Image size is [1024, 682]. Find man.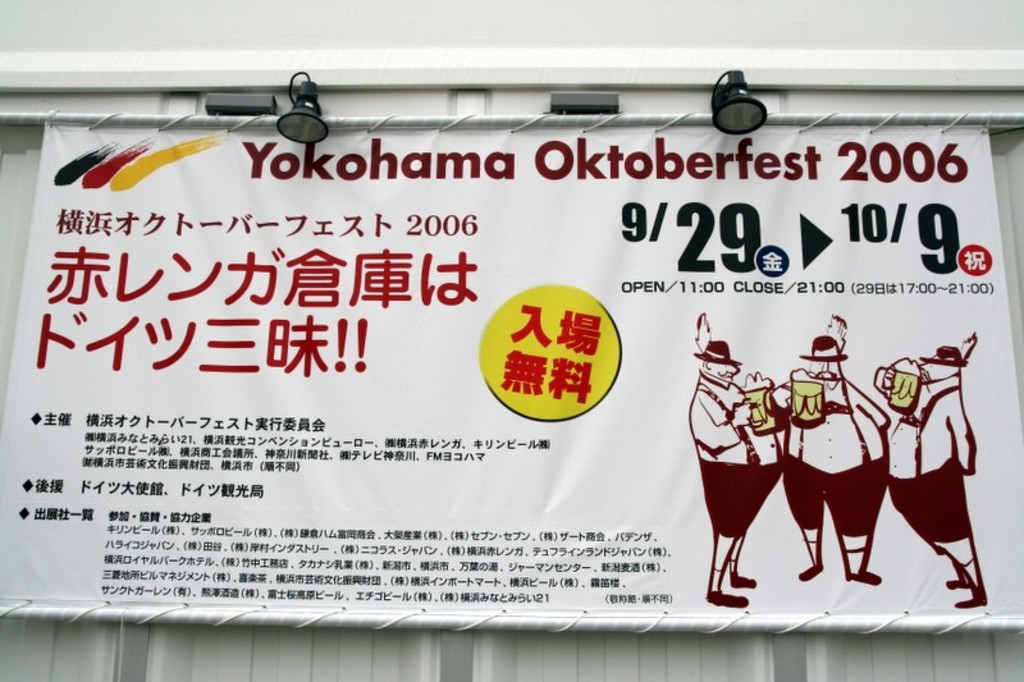
689:339:788:604.
